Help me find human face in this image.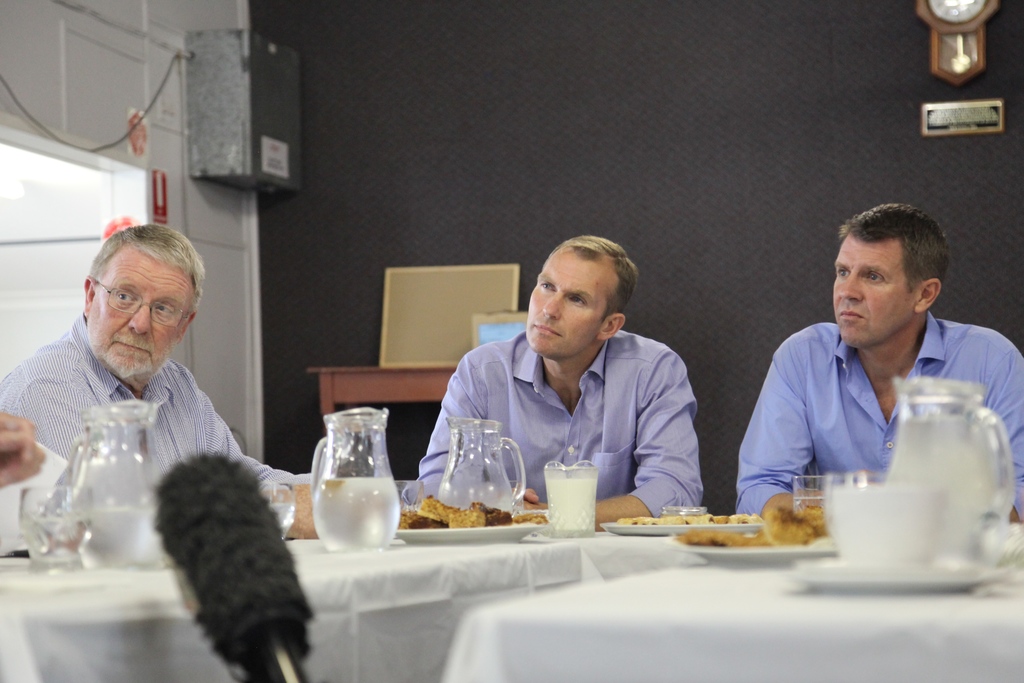
Found it: bbox=[93, 253, 194, 372].
